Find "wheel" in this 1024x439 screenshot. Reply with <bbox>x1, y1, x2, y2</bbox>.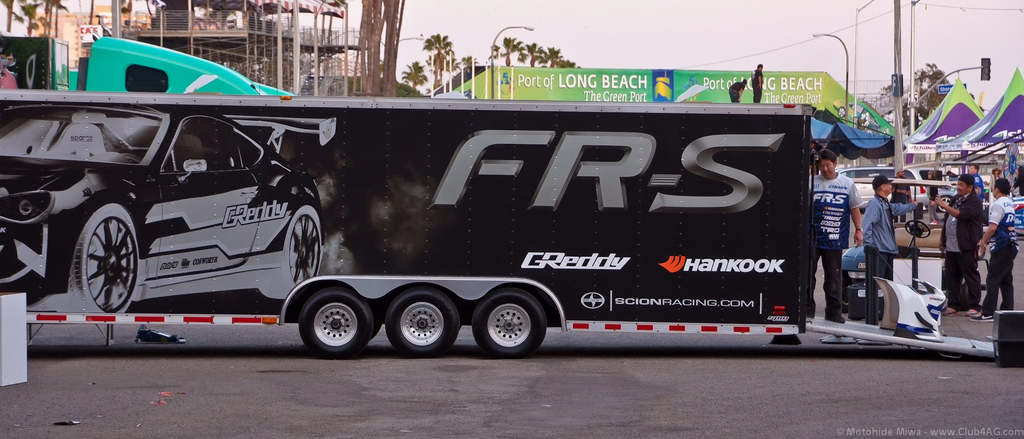
<bbox>286, 285, 362, 357</bbox>.
